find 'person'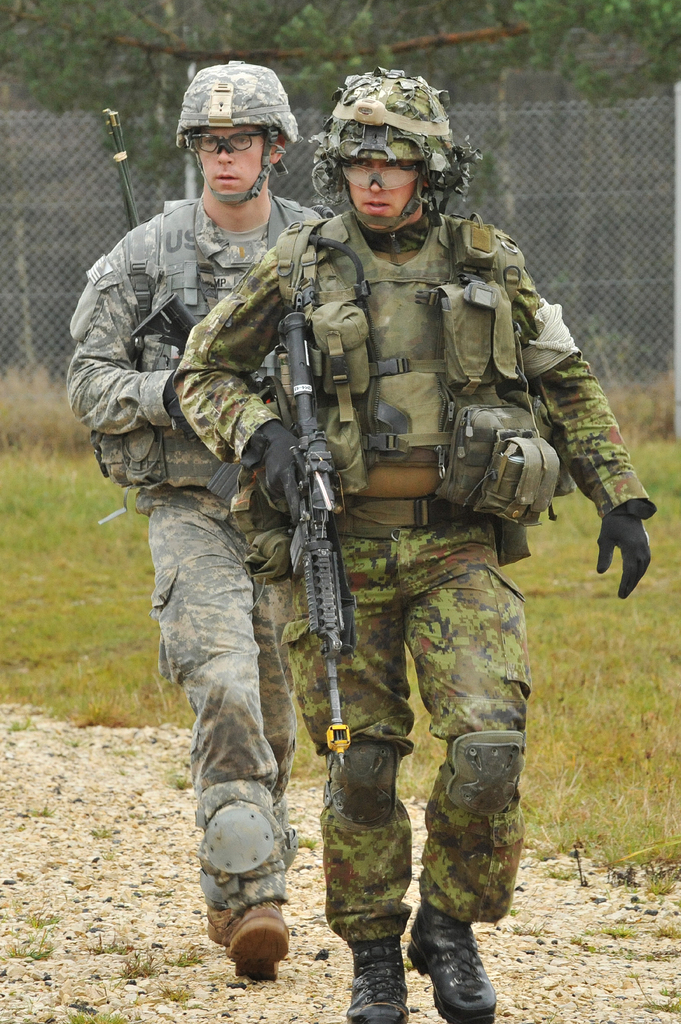
<region>64, 58, 335, 975</region>
